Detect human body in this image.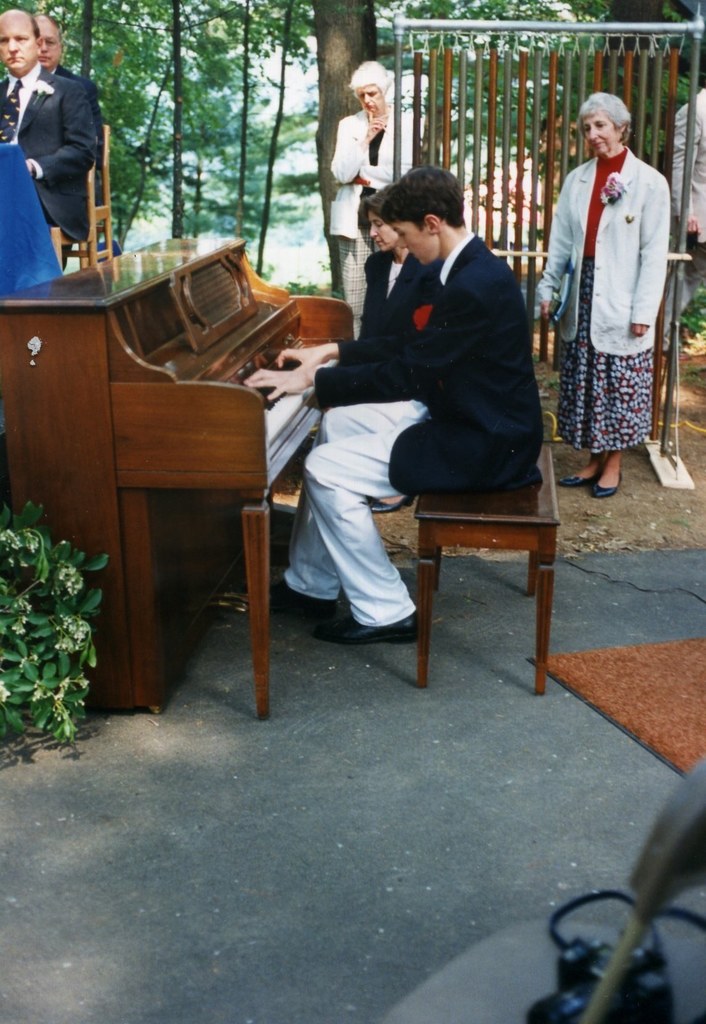
Detection: rect(555, 81, 682, 513).
